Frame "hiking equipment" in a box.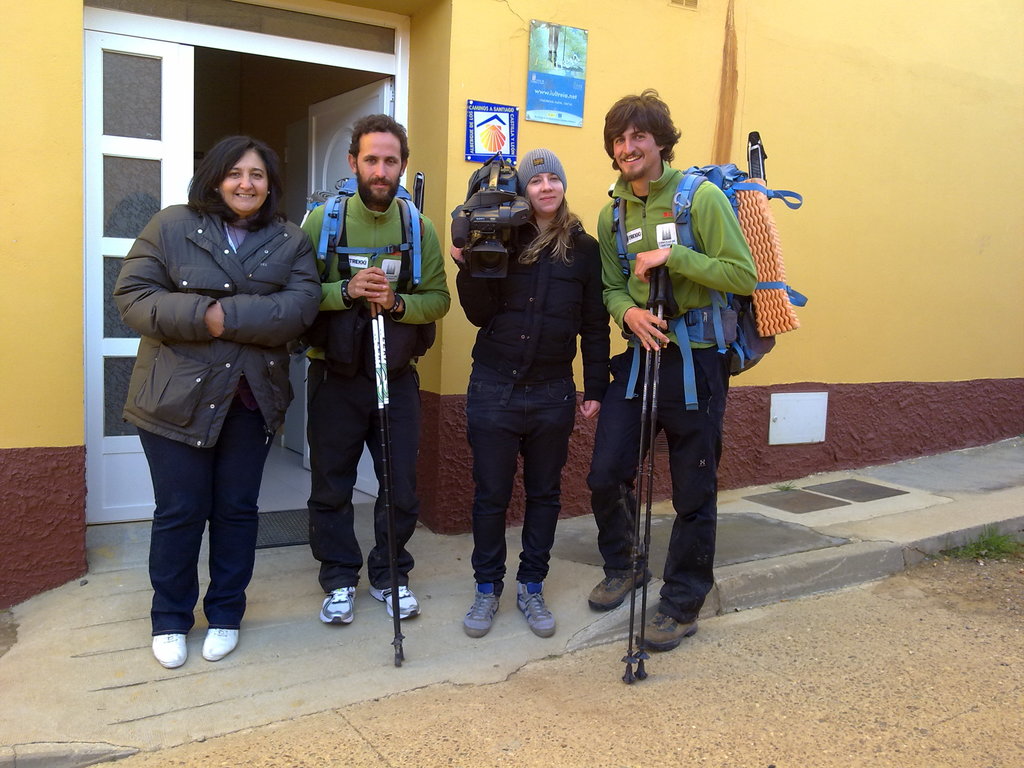
[597, 130, 809, 420].
